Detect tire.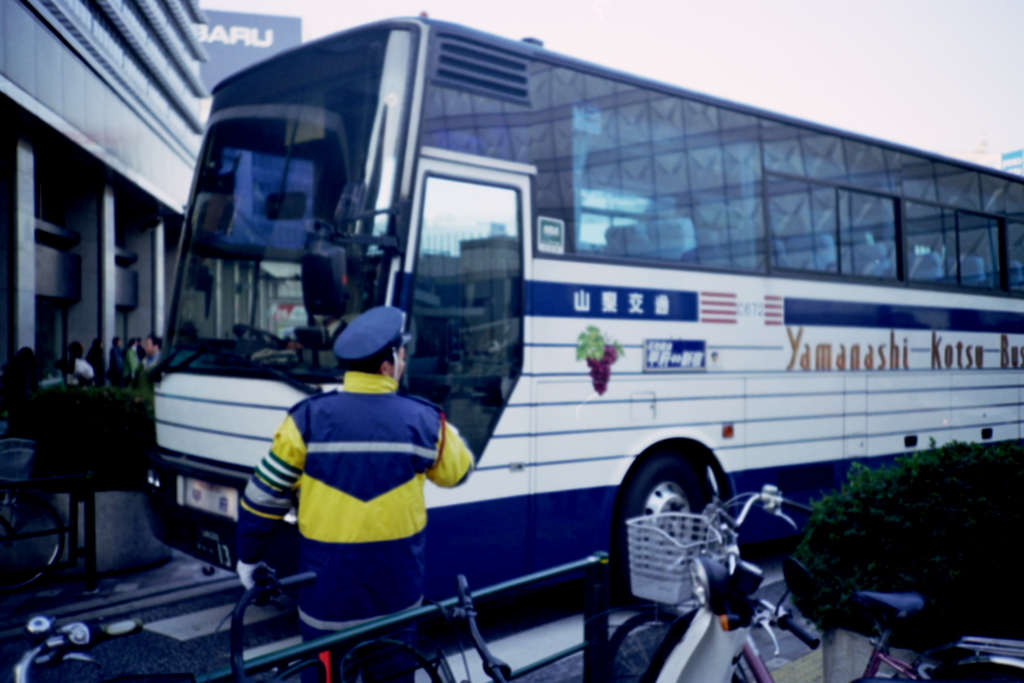
Detected at [622, 458, 691, 578].
